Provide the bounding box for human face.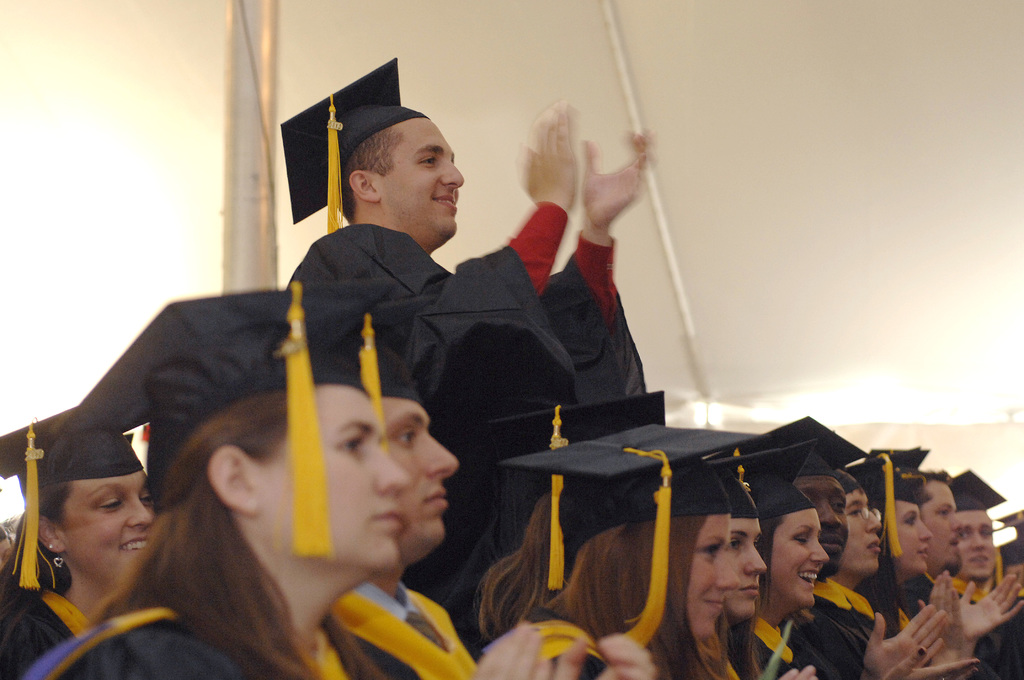
x1=56 y1=475 x2=157 y2=581.
